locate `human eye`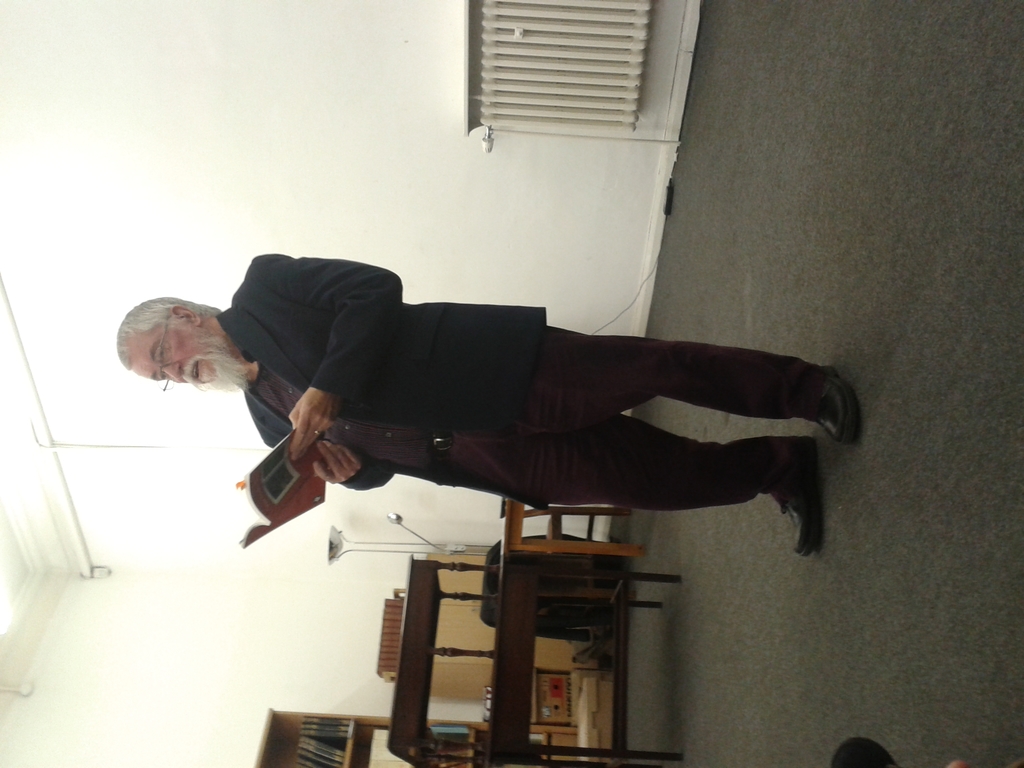
x1=157 y1=342 x2=167 y2=361
